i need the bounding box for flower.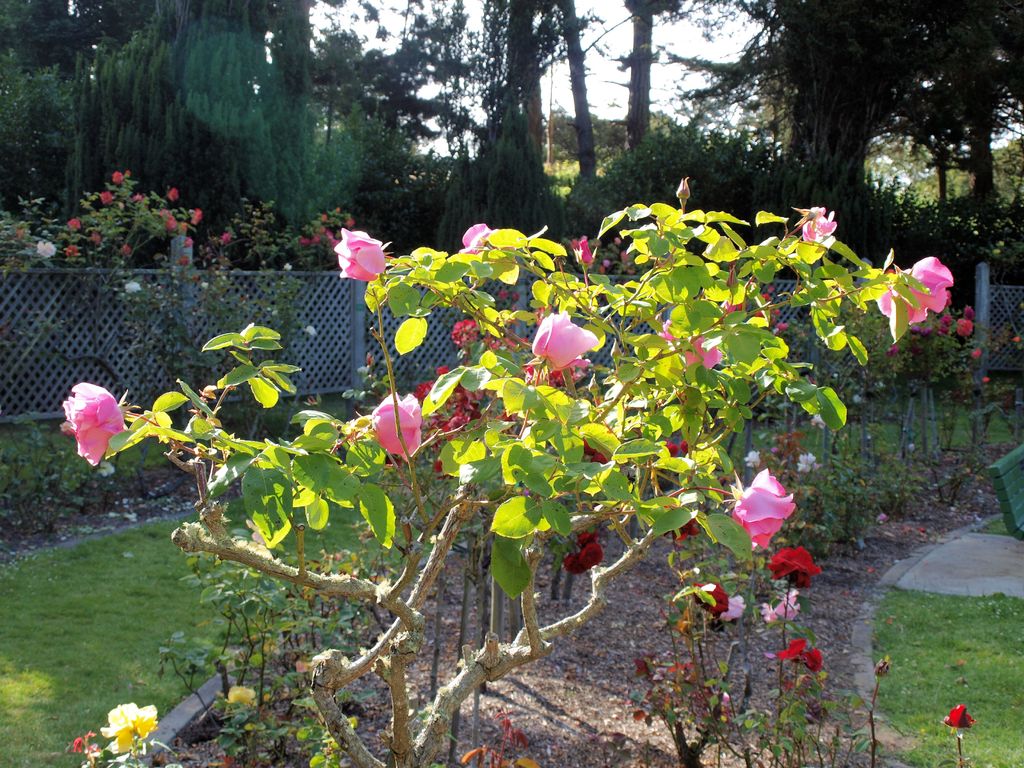
Here it is: 880/339/902/360.
